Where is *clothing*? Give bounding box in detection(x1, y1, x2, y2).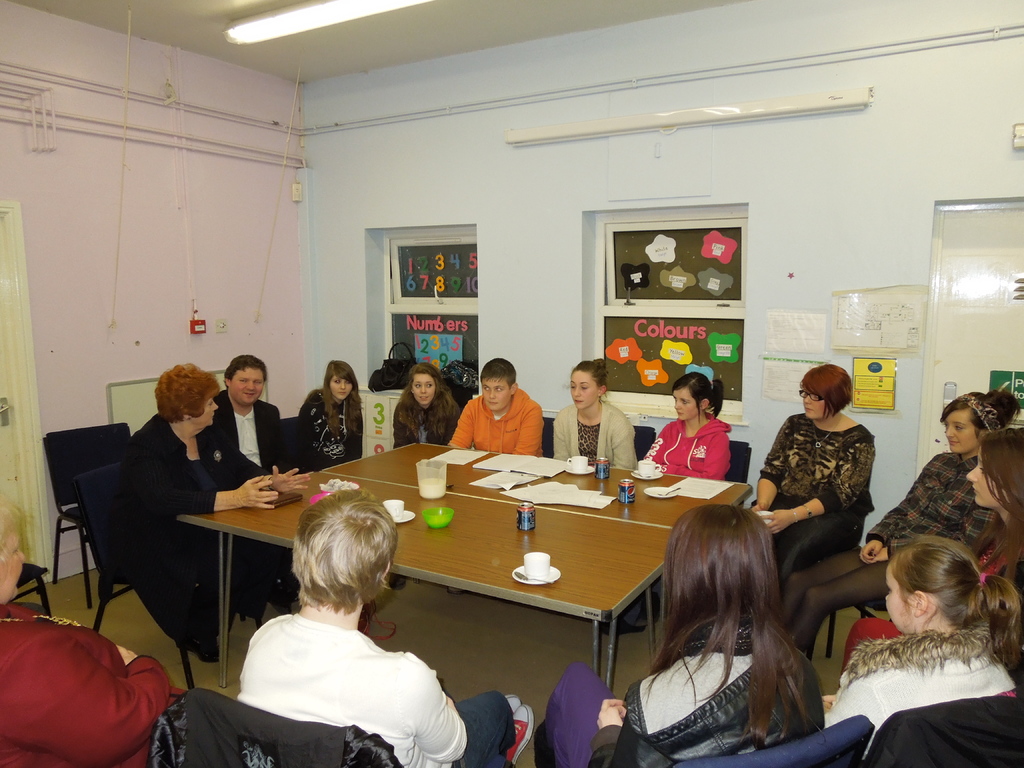
detection(296, 384, 366, 467).
